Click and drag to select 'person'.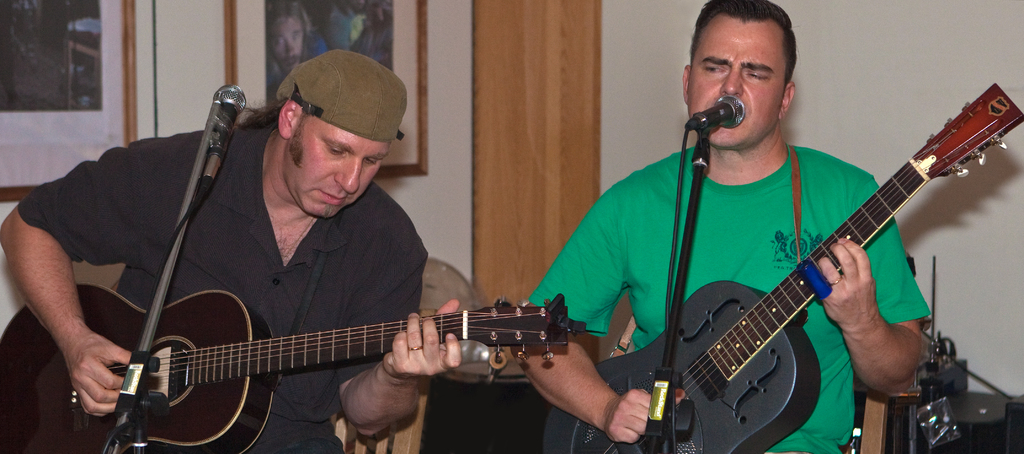
Selection: <region>557, 22, 1019, 453</region>.
